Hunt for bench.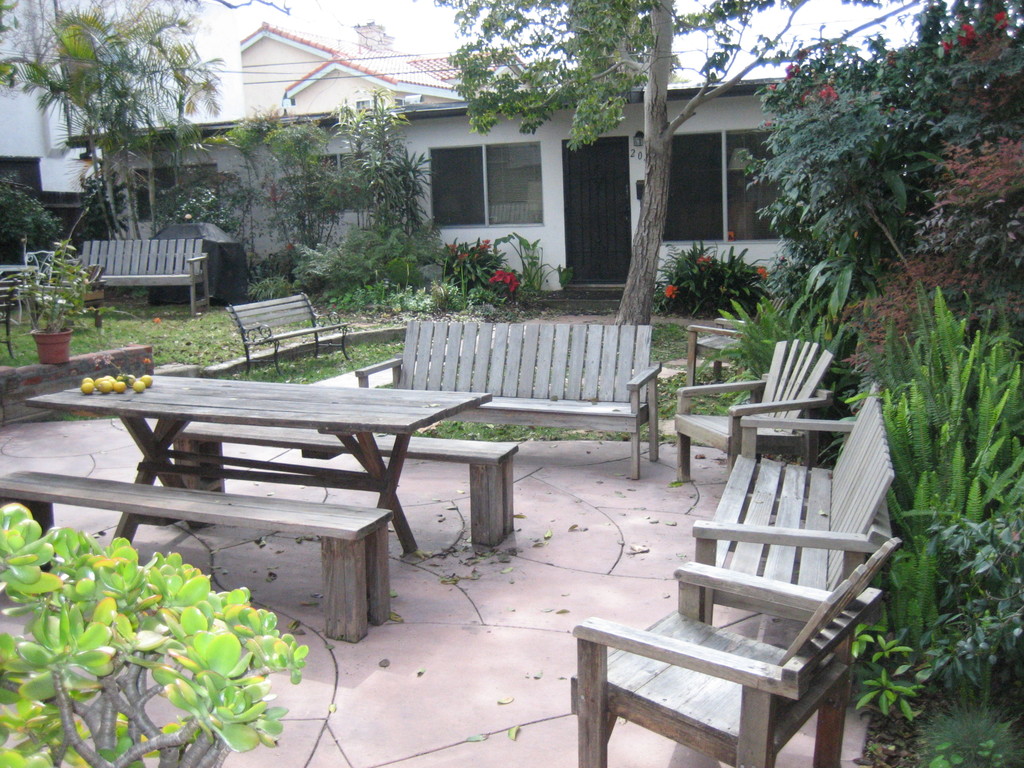
Hunted down at {"x1": 0, "y1": 466, "x2": 390, "y2": 643}.
